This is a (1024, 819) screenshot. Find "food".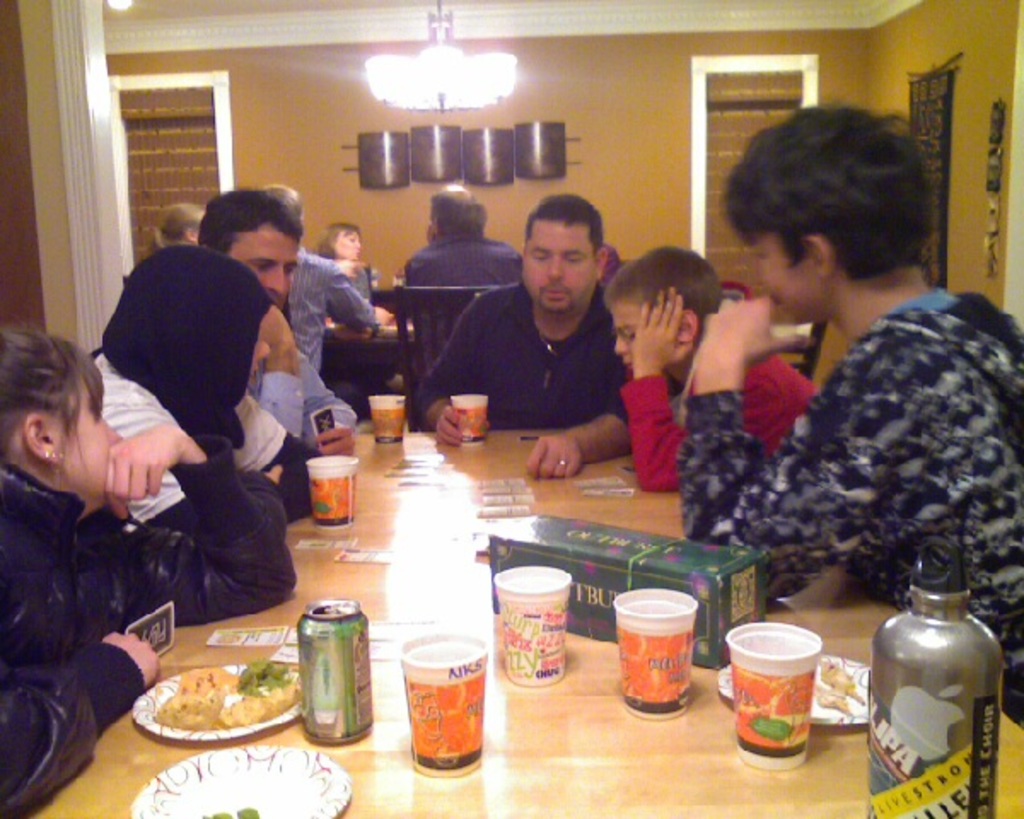
Bounding box: locate(811, 659, 867, 722).
